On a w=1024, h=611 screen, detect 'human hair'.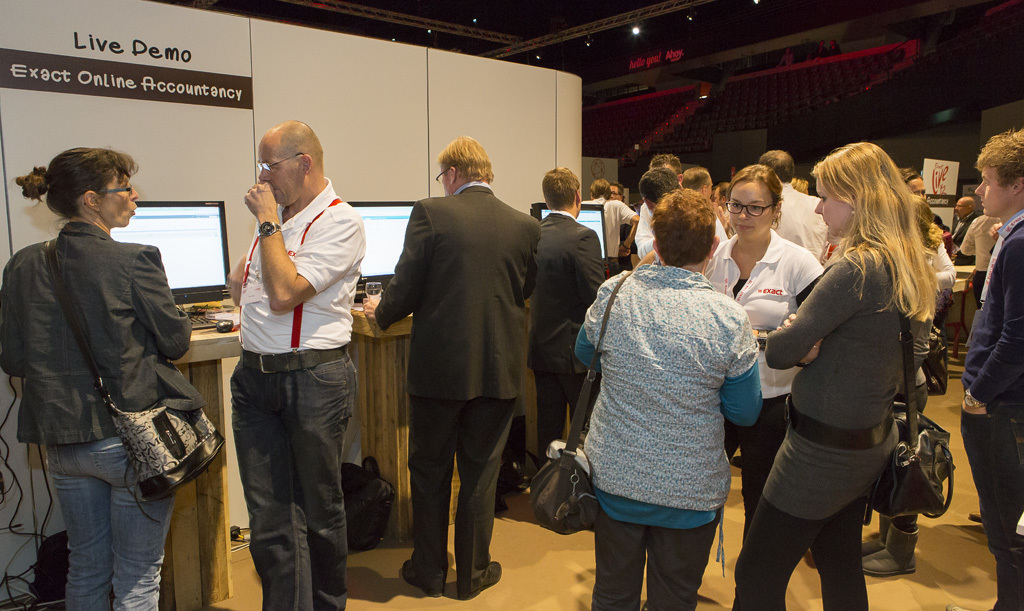
{"x1": 280, "y1": 120, "x2": 324, "y2": 167}.
